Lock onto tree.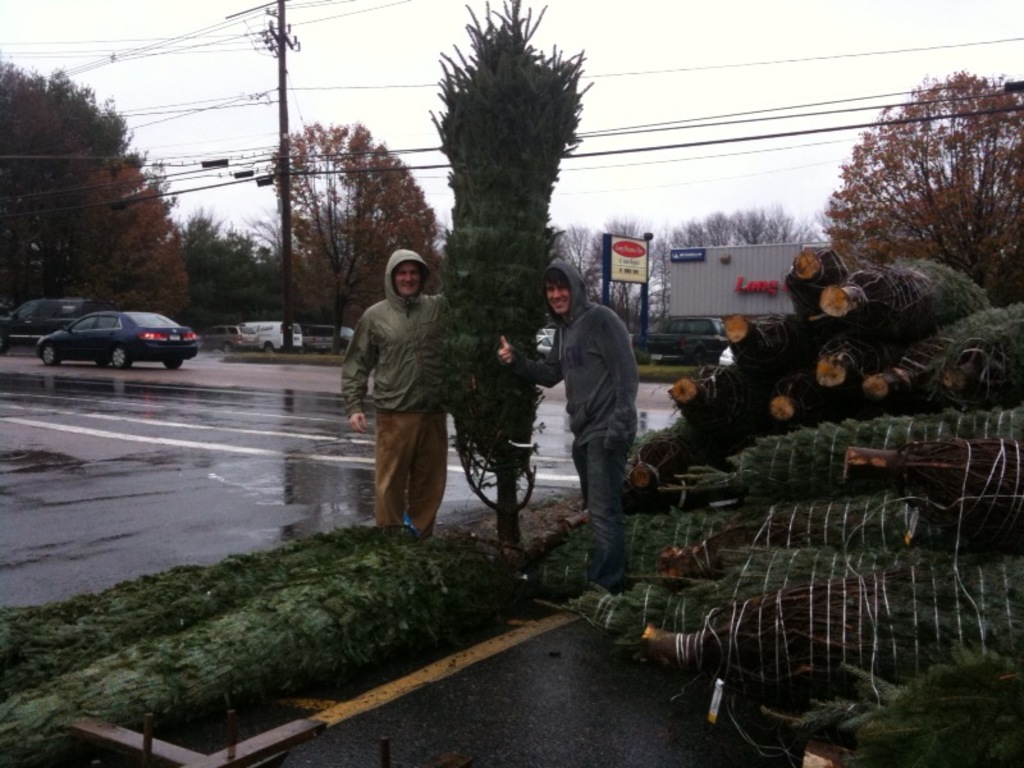
Locked: 828, 61, 1023, 307.
